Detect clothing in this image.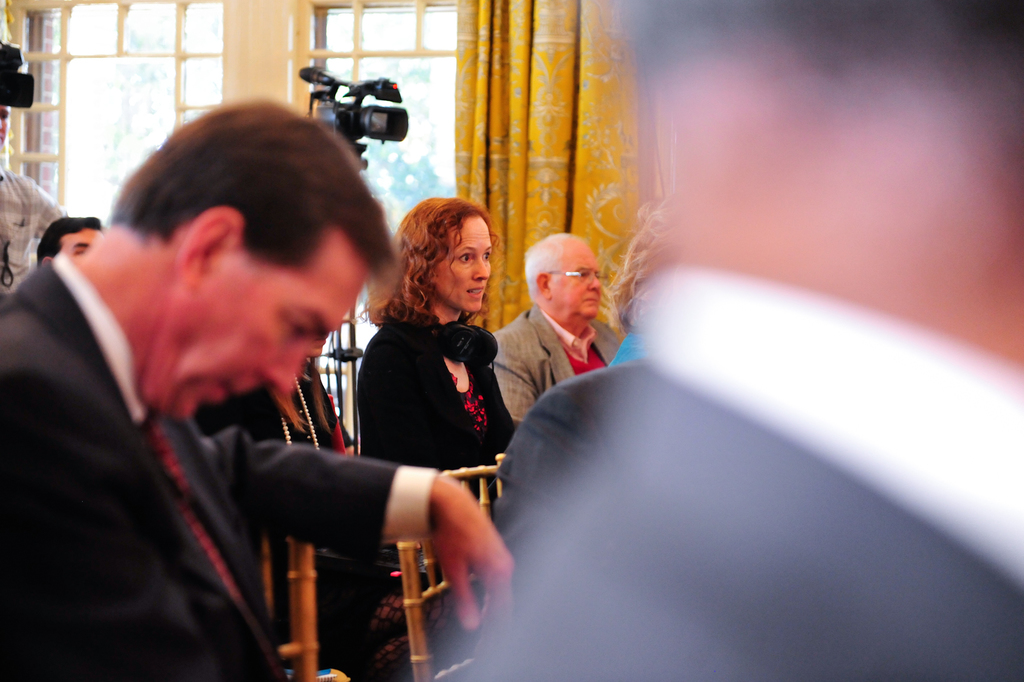
Detection: 491:304:618:430.
